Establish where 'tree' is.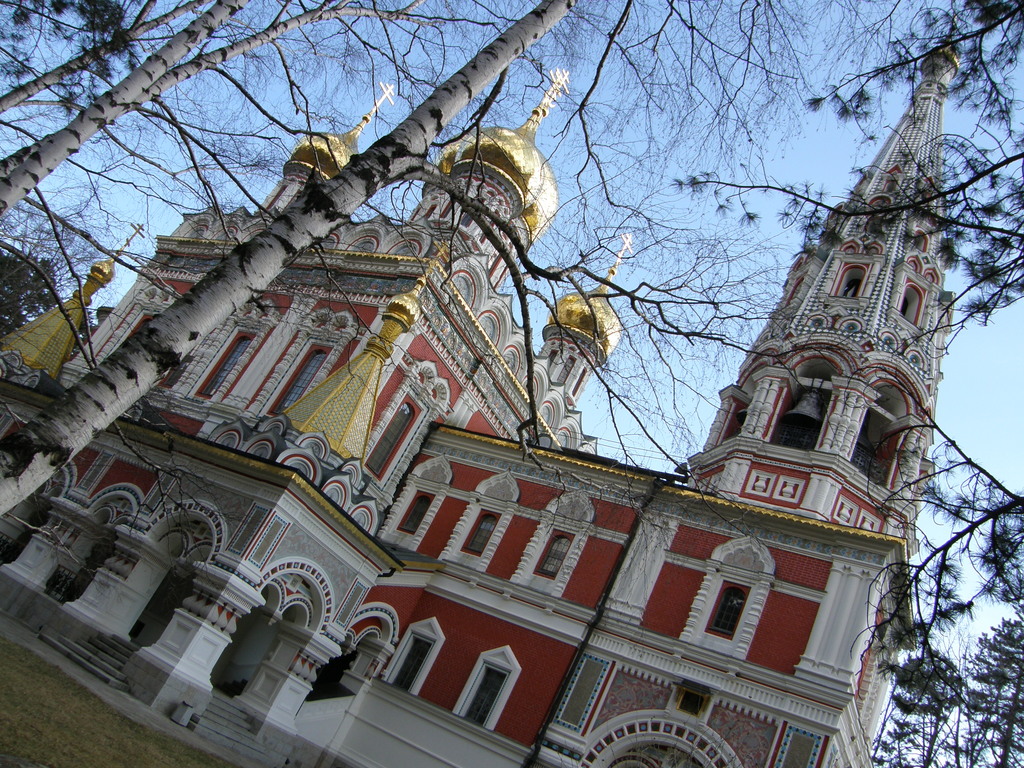
Established at (0,181,128,346).
